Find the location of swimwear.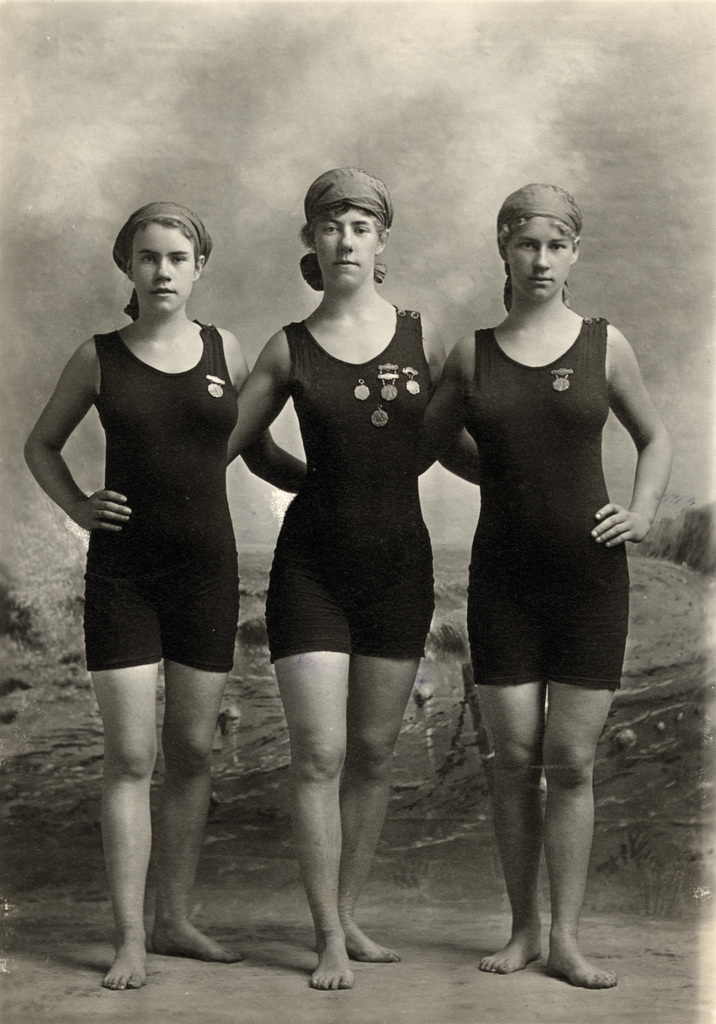
Location: detection(467, 303, 632, 697).
